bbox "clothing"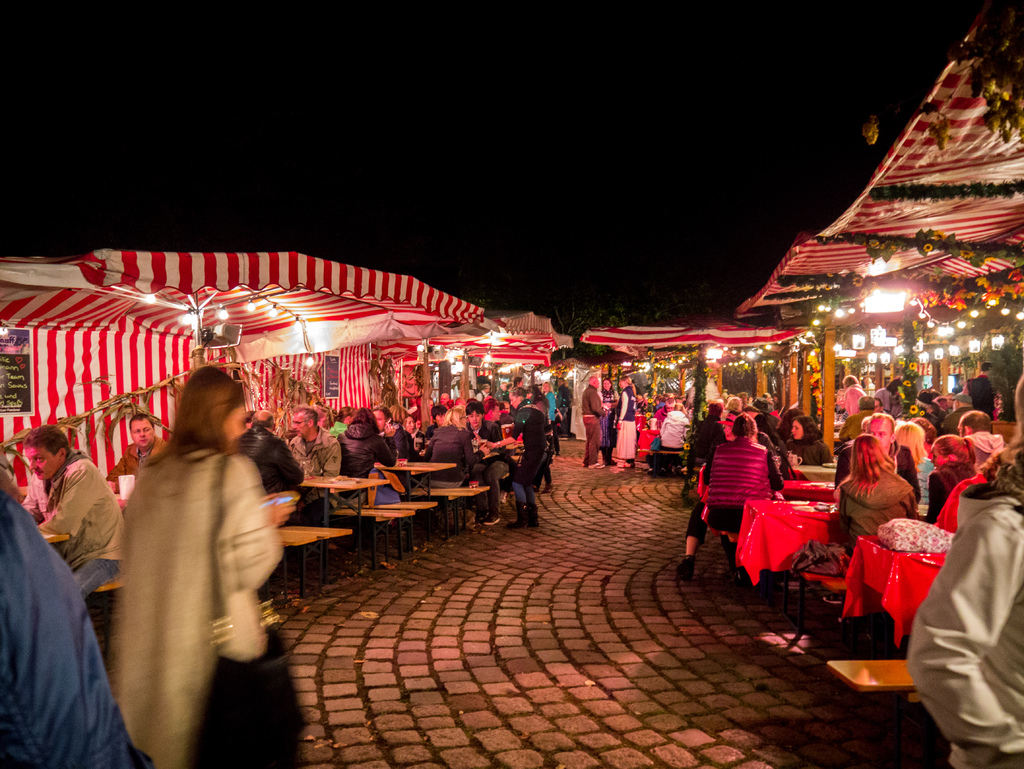
[left=875, top=387, right=906, bottom=414]
